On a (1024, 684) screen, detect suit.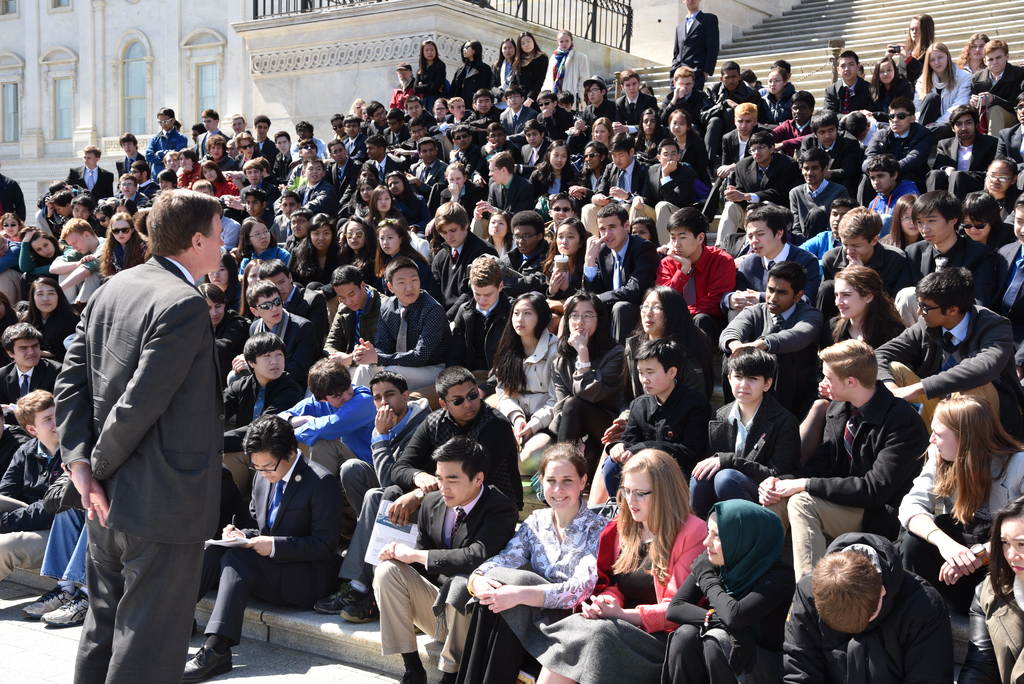
l=825, t=74, r=872, b=115.
